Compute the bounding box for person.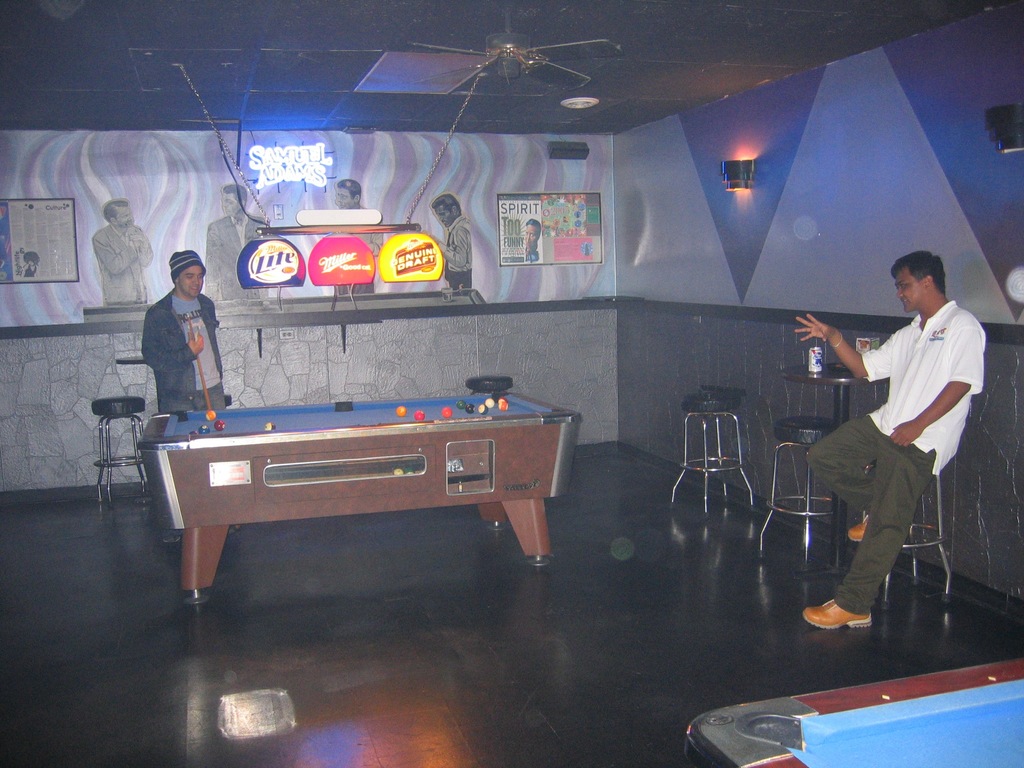
<region>202, 182, 269, 299</region>.
